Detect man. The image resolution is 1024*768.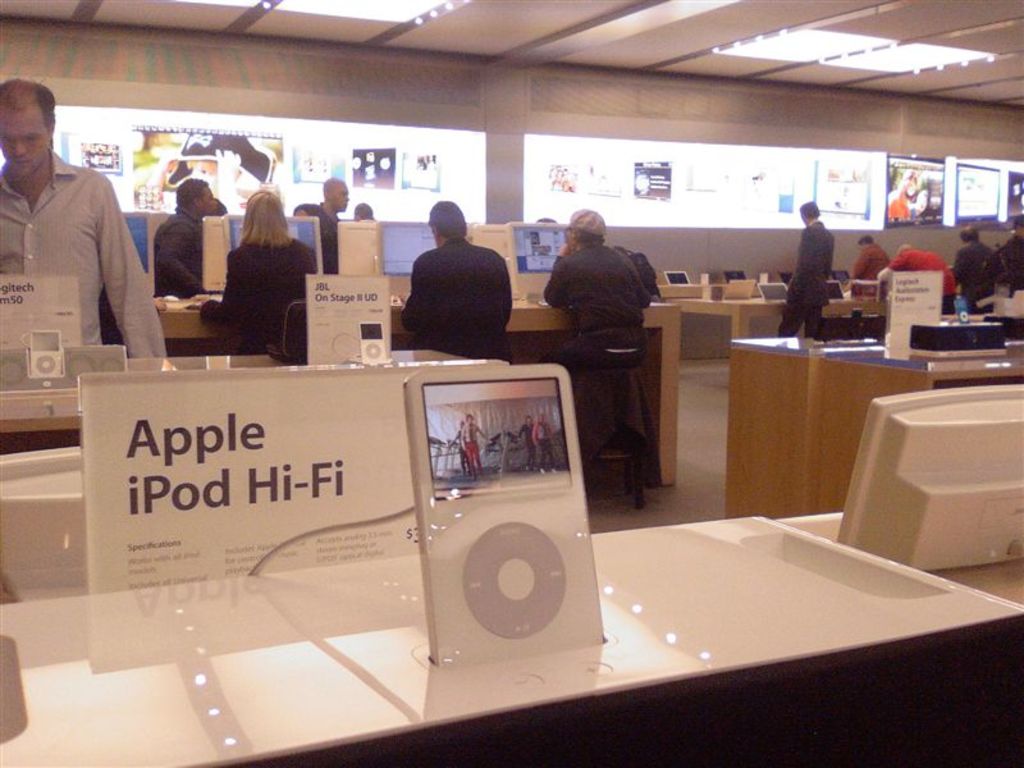
locate(849, 229, 887, 307).
